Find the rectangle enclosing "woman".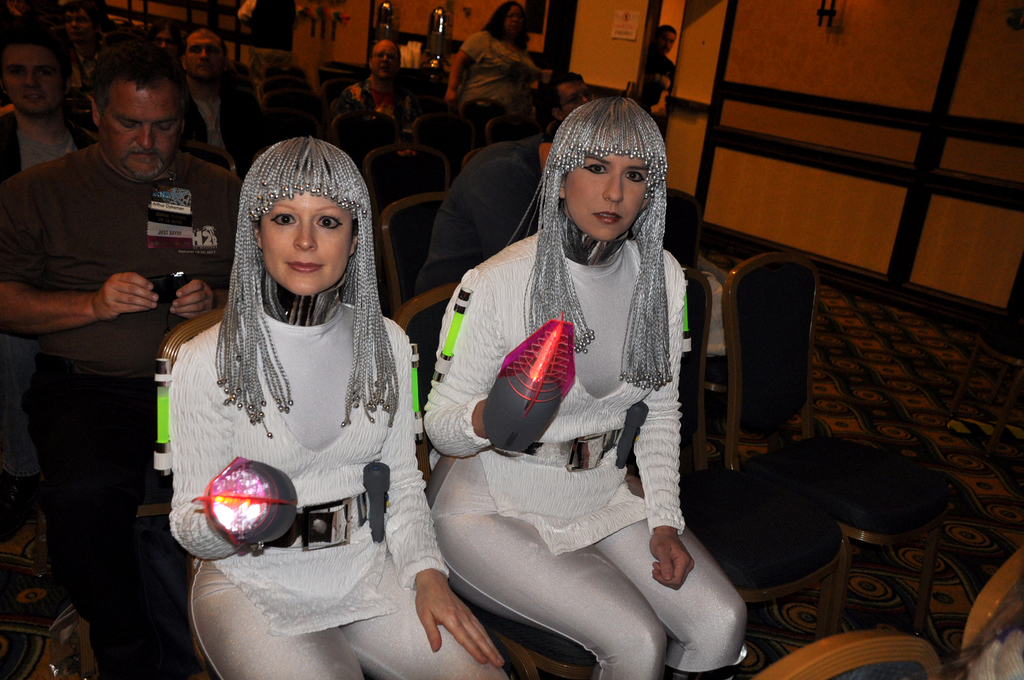
bbox(420, 49, 728, 679).
